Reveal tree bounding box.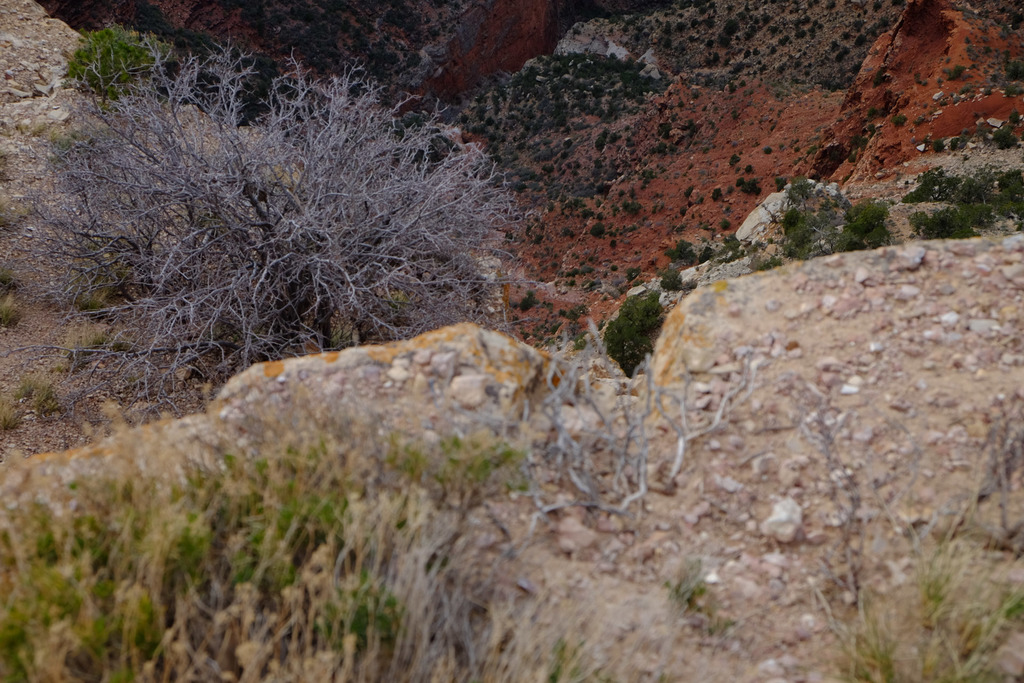
Revealed: [63,56,486,371].
